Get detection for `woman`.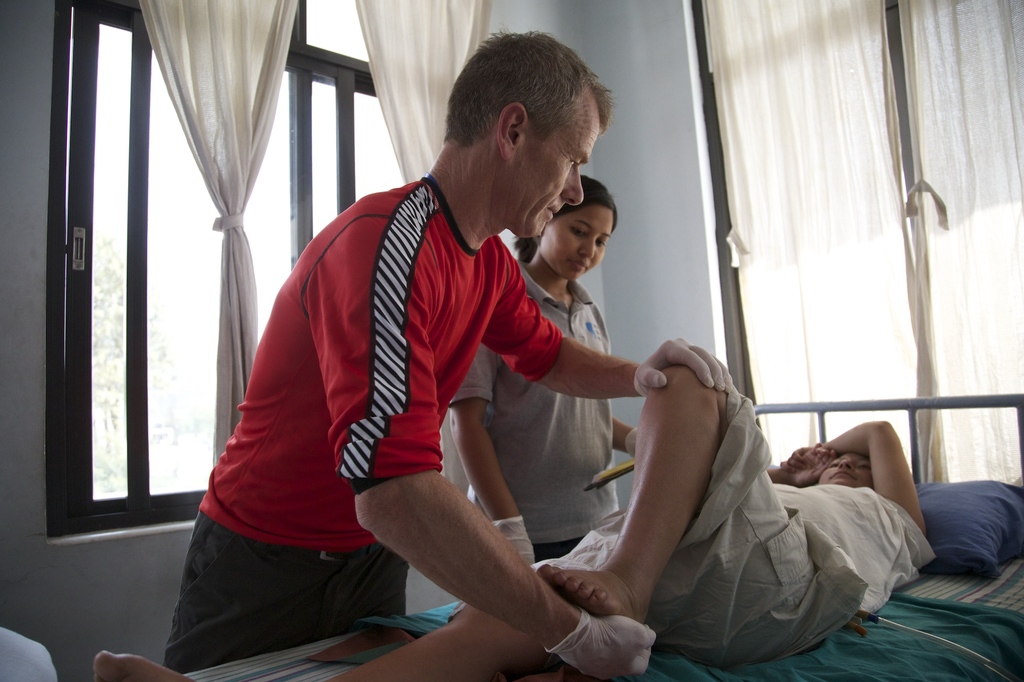
Detection: [left=448, top=171, right=639, bottom=569].
